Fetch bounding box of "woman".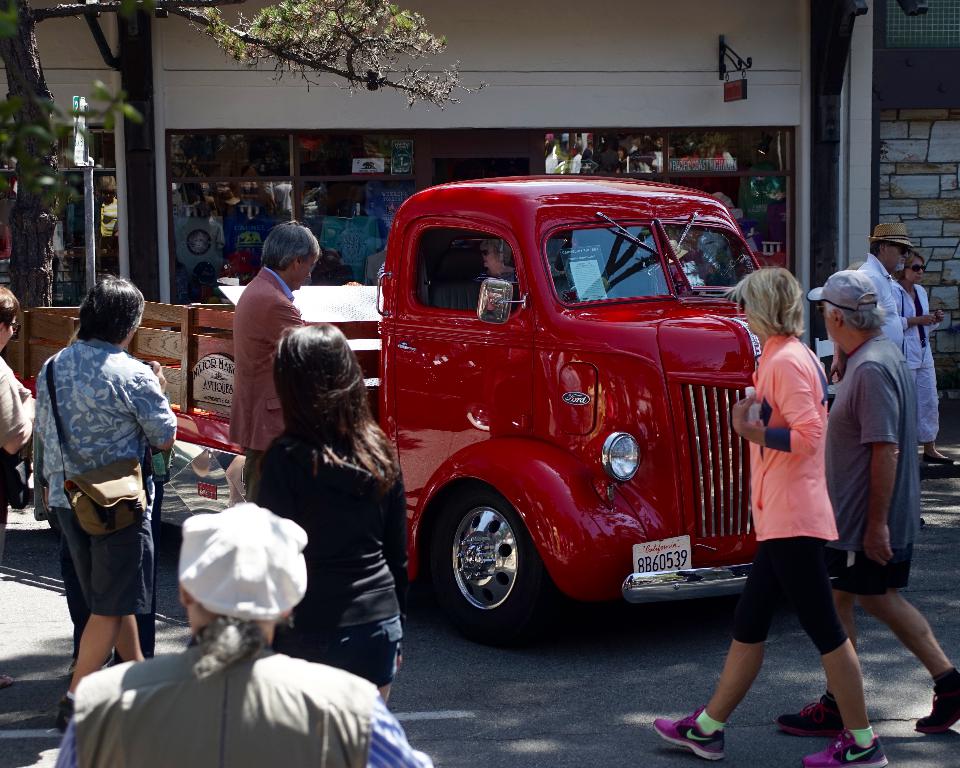
Bbox: rect(652, 266, 887, 767).
